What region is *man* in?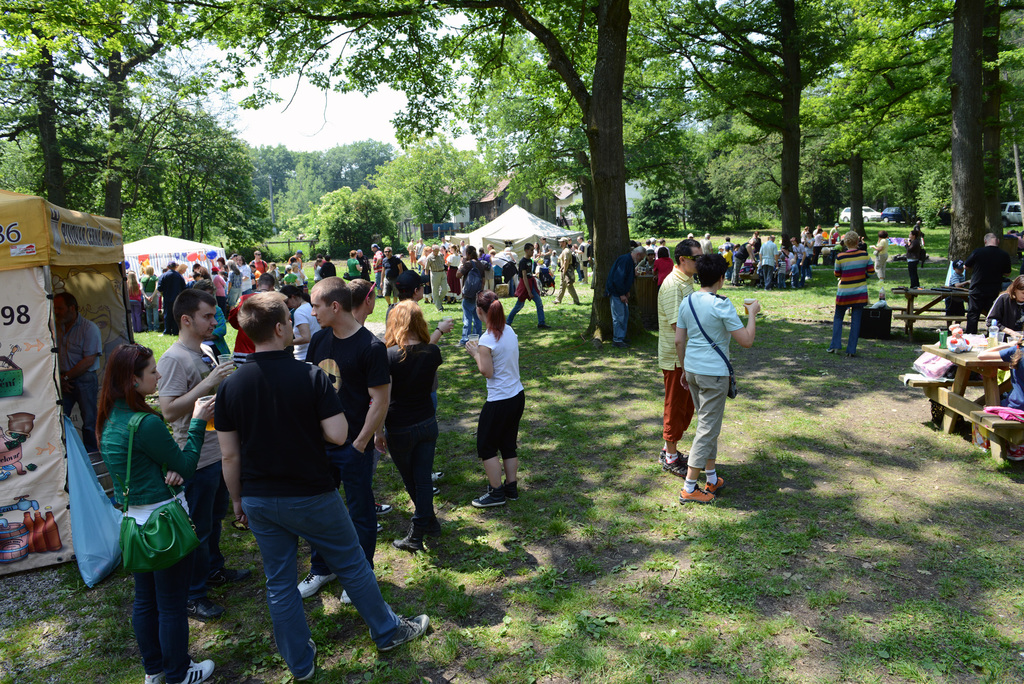
(left=650, top=236, right=705, bottom=474).
